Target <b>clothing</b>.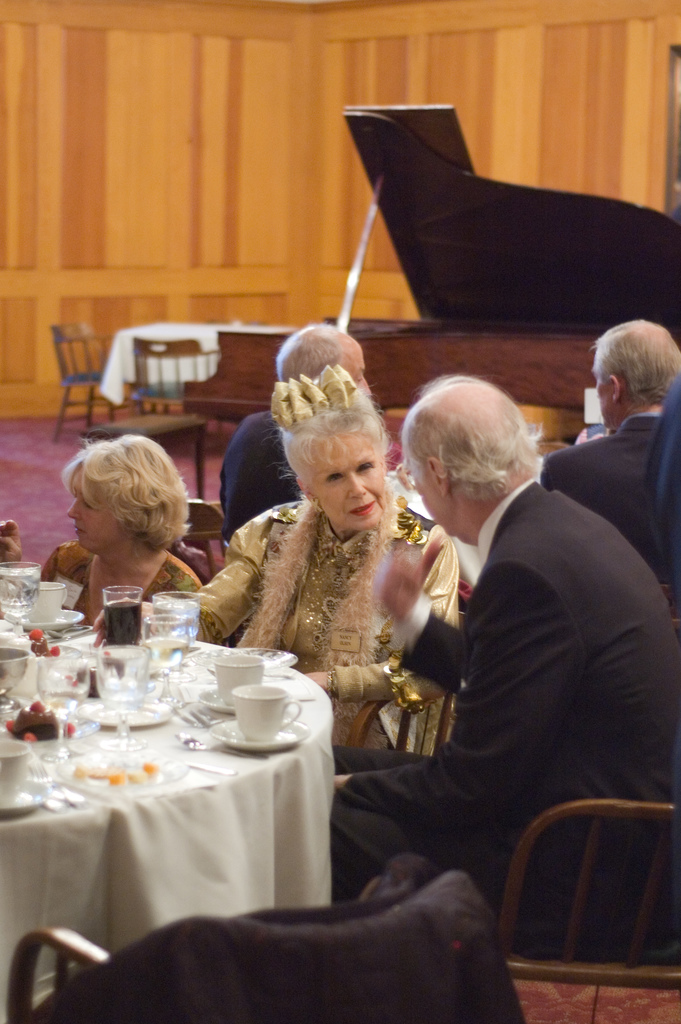
Target region: <bbox>356, 426, 658, 947</bbox>.
